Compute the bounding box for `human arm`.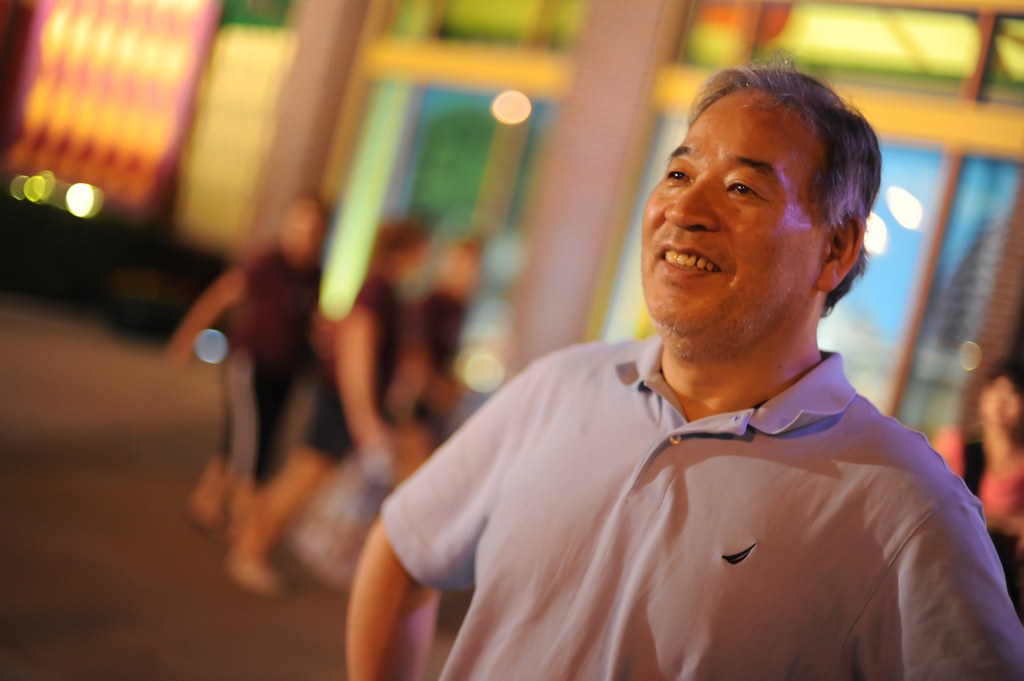
(x1=346, y1=357, x2=566, y2=679).
